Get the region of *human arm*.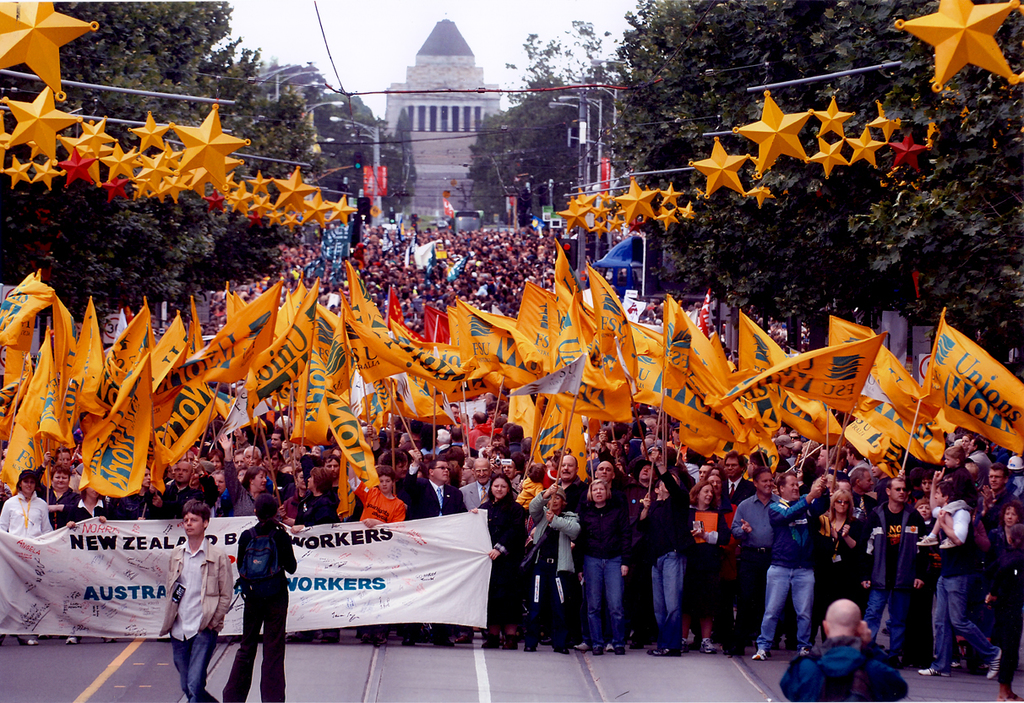
[x1=854, y1=621, x2=874, y2=642].
